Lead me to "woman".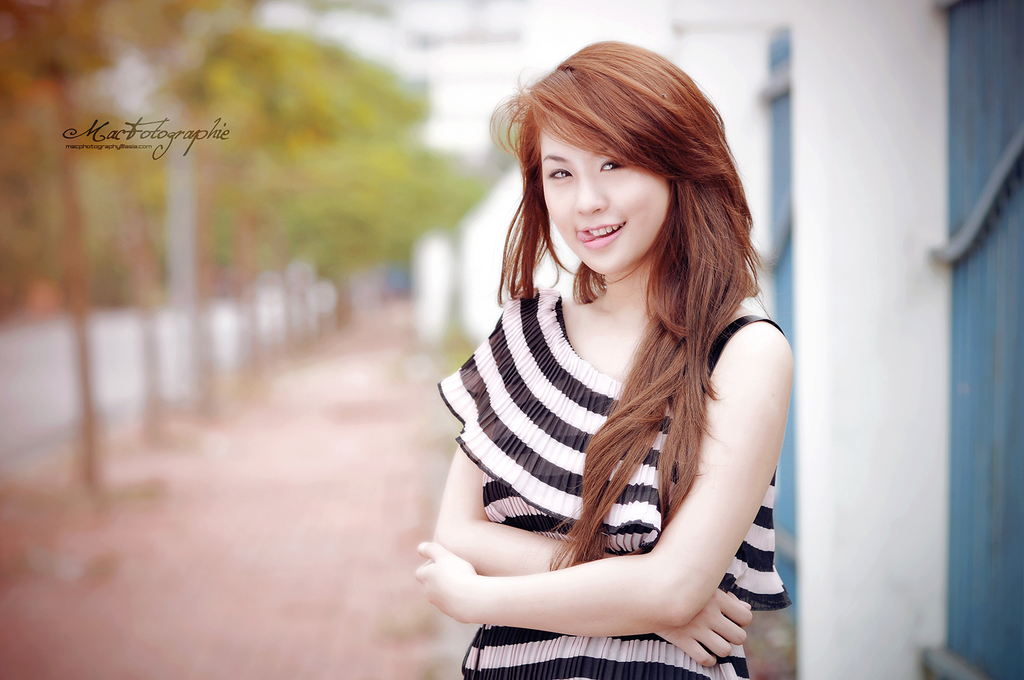
Lead to 416,38,793,679.
